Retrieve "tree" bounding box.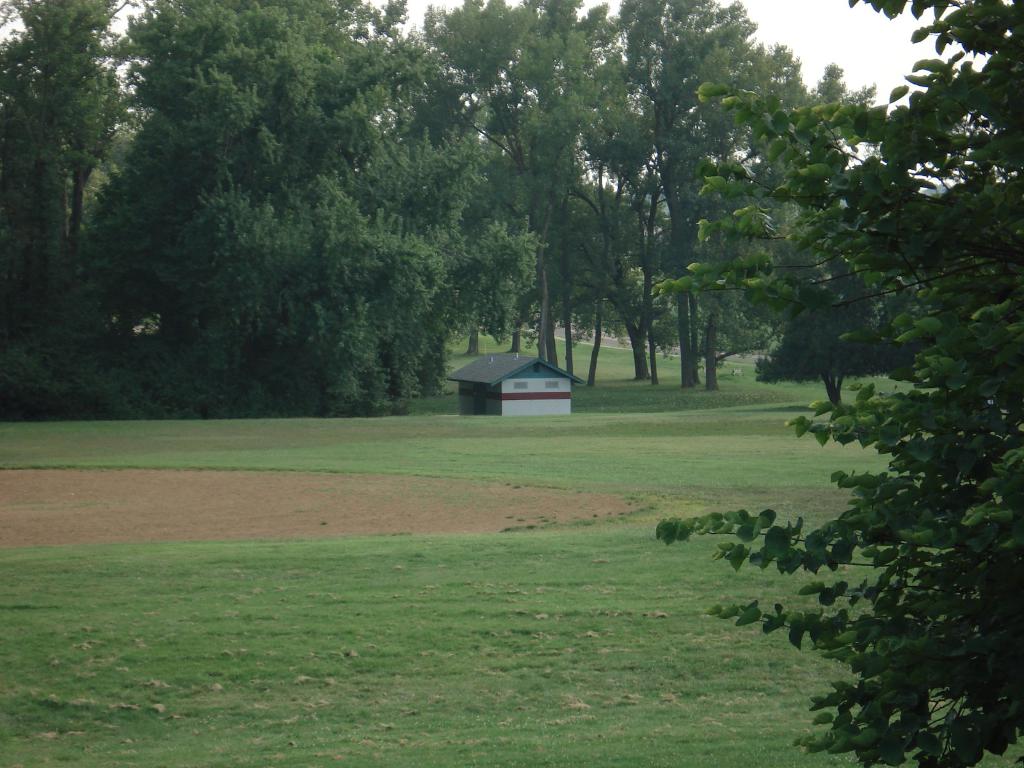
Bounding box: 662/0/1023/756.
